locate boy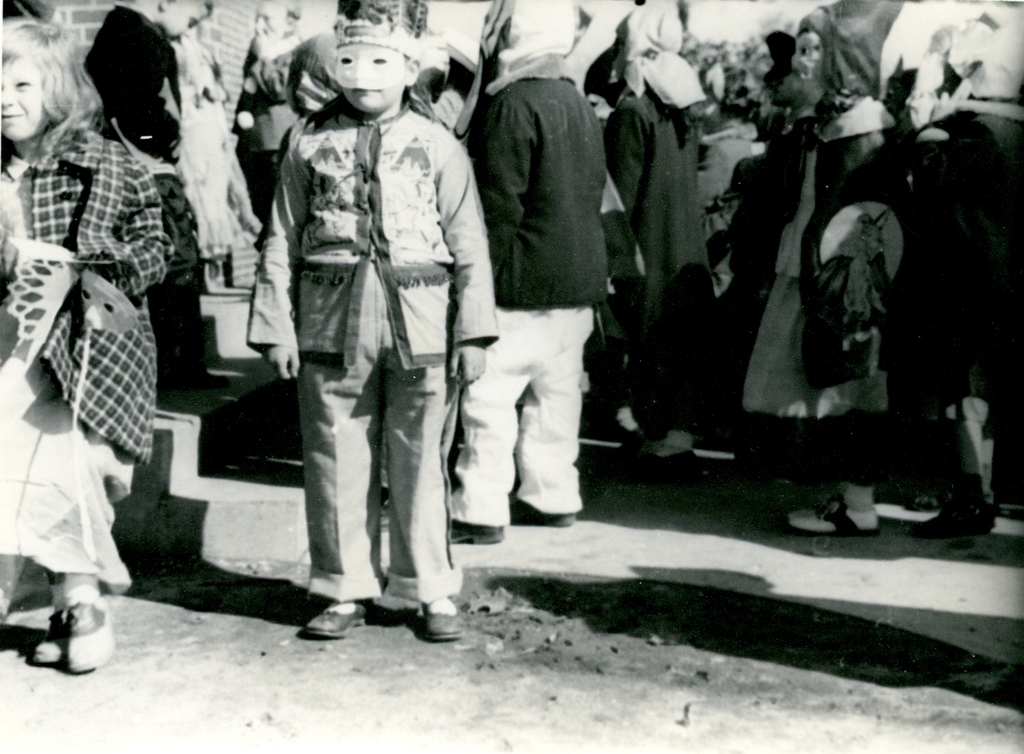
(left=243, top=0, right=501, bottom=640)
